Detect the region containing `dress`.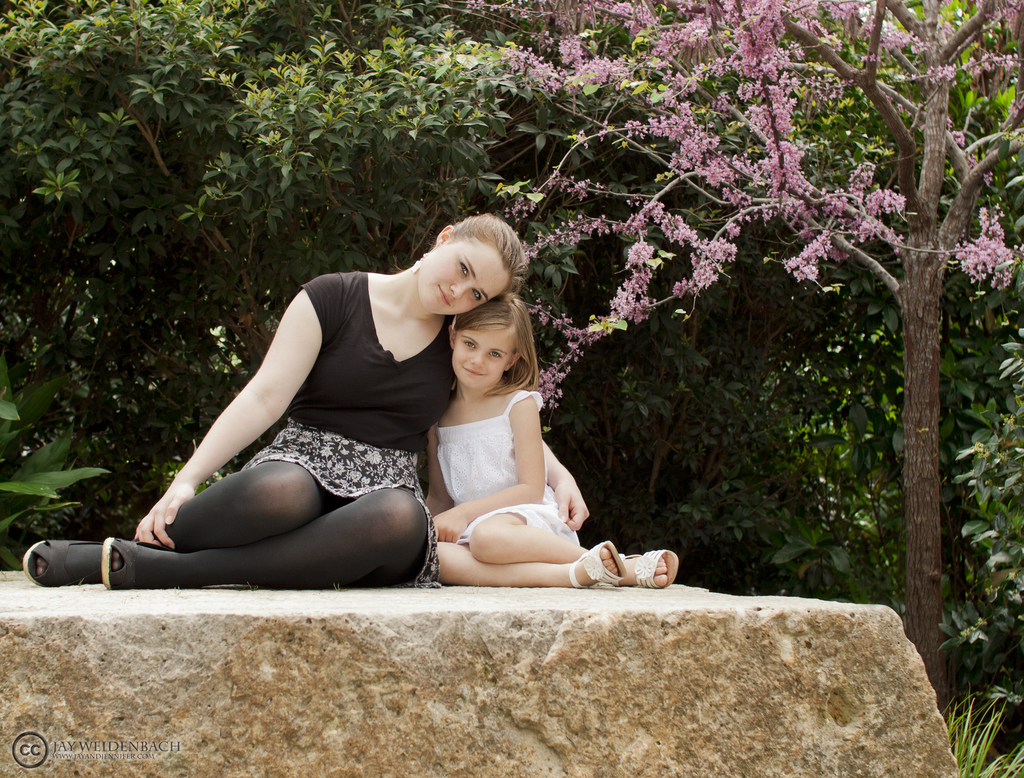
(left=435, top=392, right=579, bottom=545).
